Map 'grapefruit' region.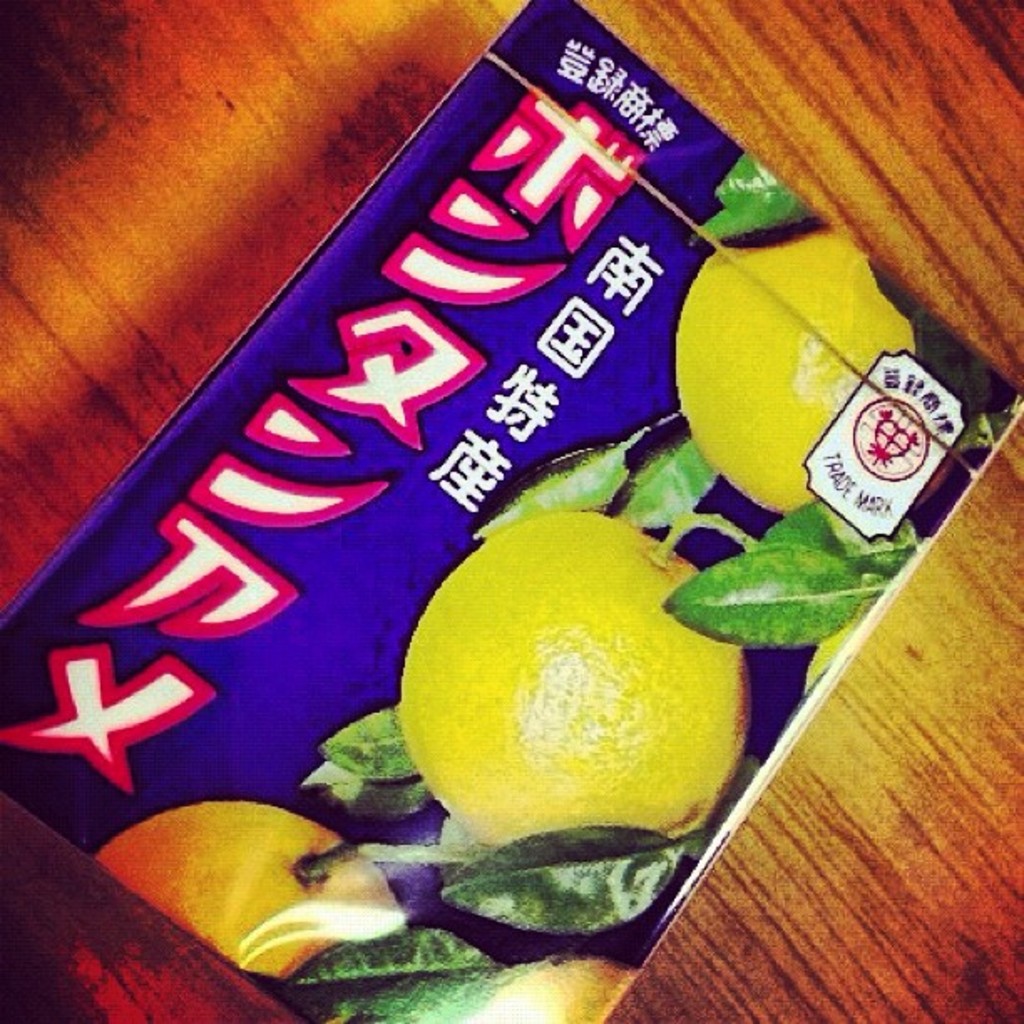
Mapped to select_region(95, 840, 405, 997).
